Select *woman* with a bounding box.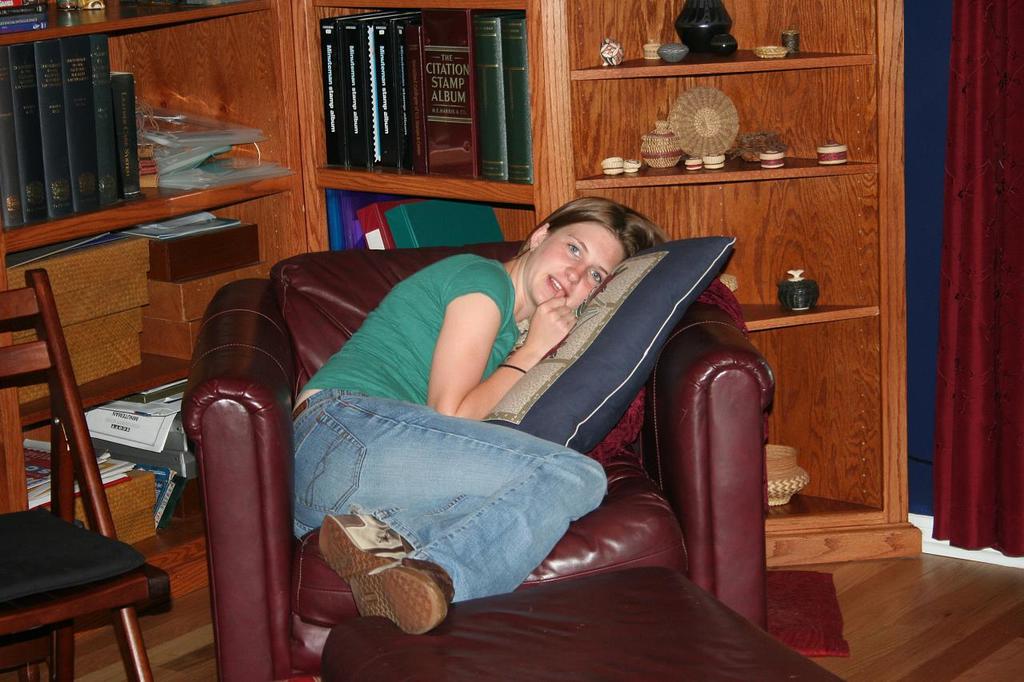
[463,129,715,613].
